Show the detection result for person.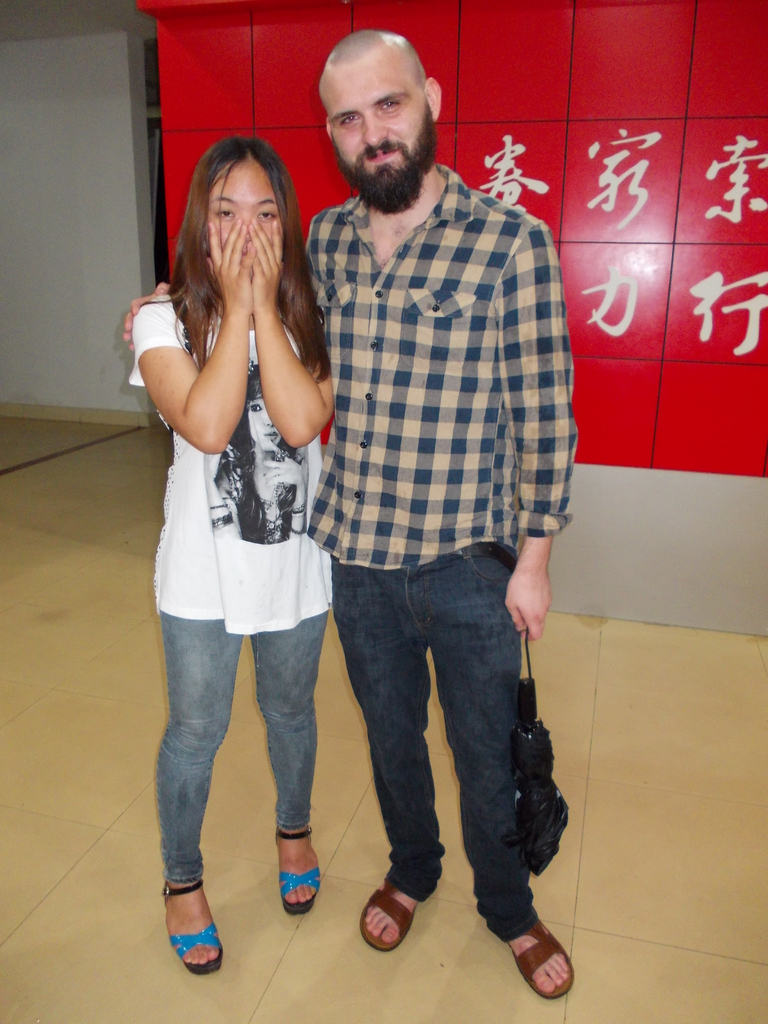
x1=117 y1=29 x2=604 y2=995.
